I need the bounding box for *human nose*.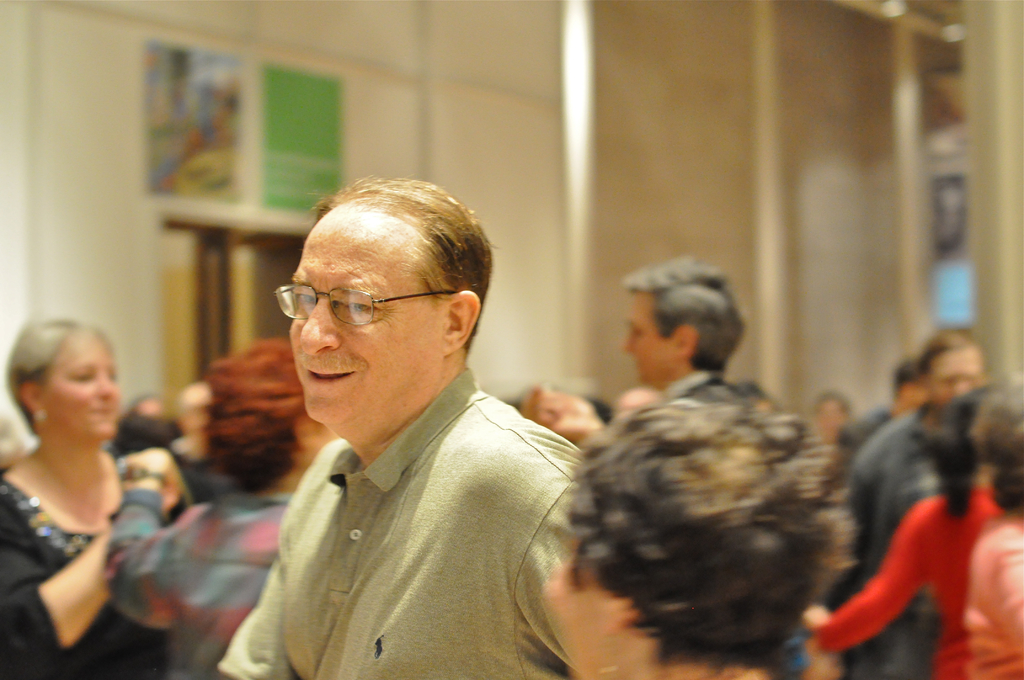
Here it is: box=[624, 332, 632, 357].
